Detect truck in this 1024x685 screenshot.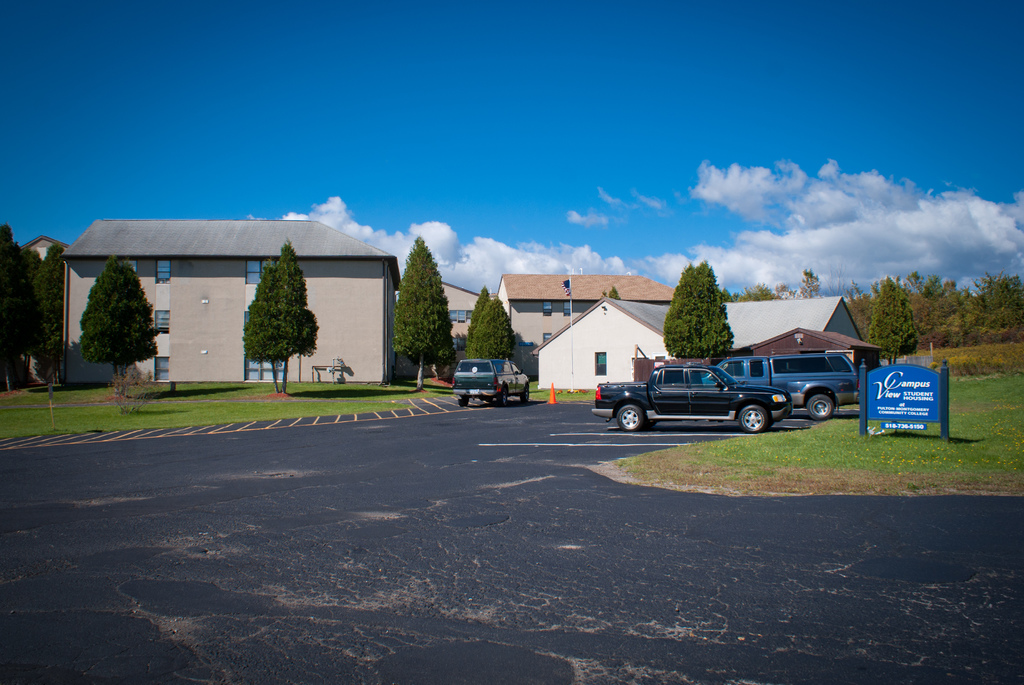
Detection: detection(601, 354, 859, 440).
